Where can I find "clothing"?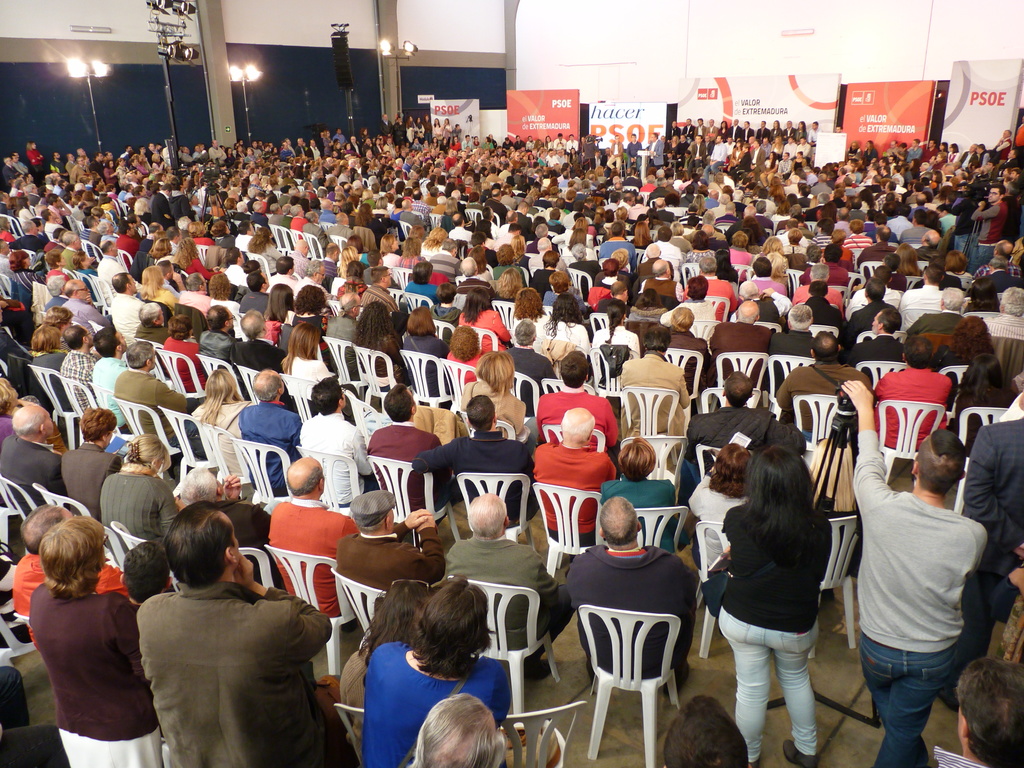
You can find it at (431,250,461,279).
